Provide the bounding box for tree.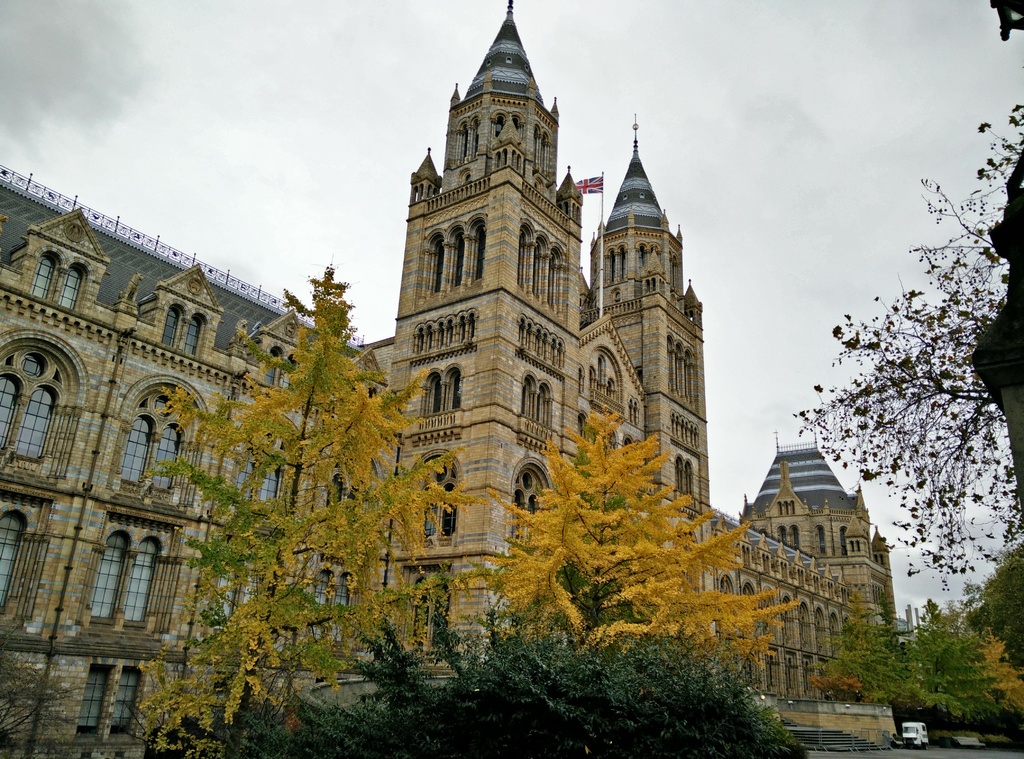
(x1=461, y1=390, x2=801, y2=657).
